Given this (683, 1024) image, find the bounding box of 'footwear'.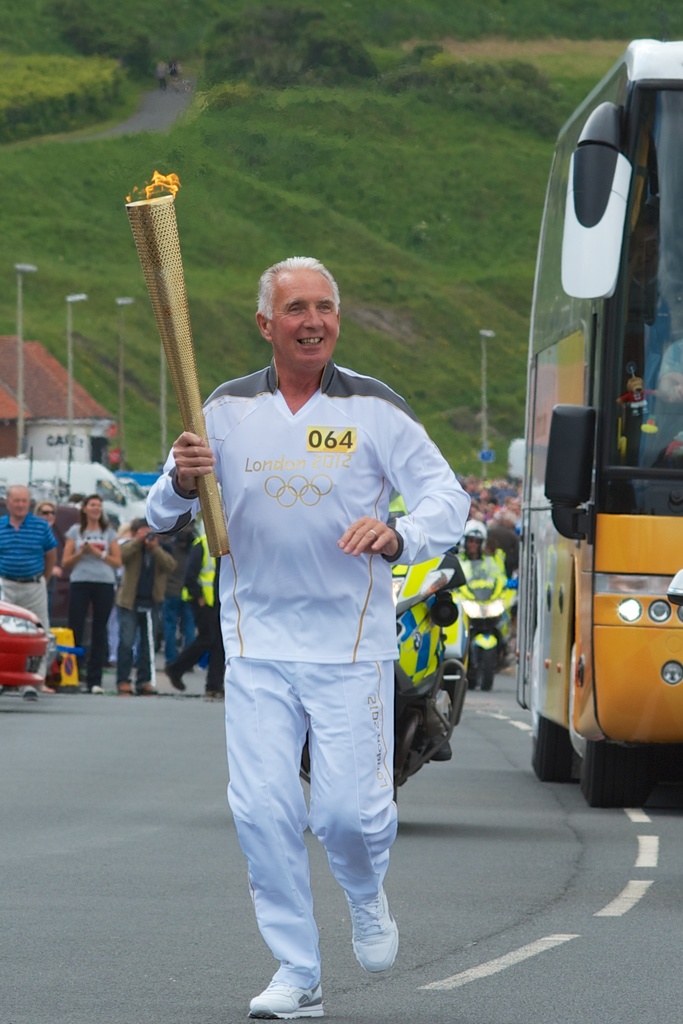
x1=252 y1=972 x2=329 y2=1016.
